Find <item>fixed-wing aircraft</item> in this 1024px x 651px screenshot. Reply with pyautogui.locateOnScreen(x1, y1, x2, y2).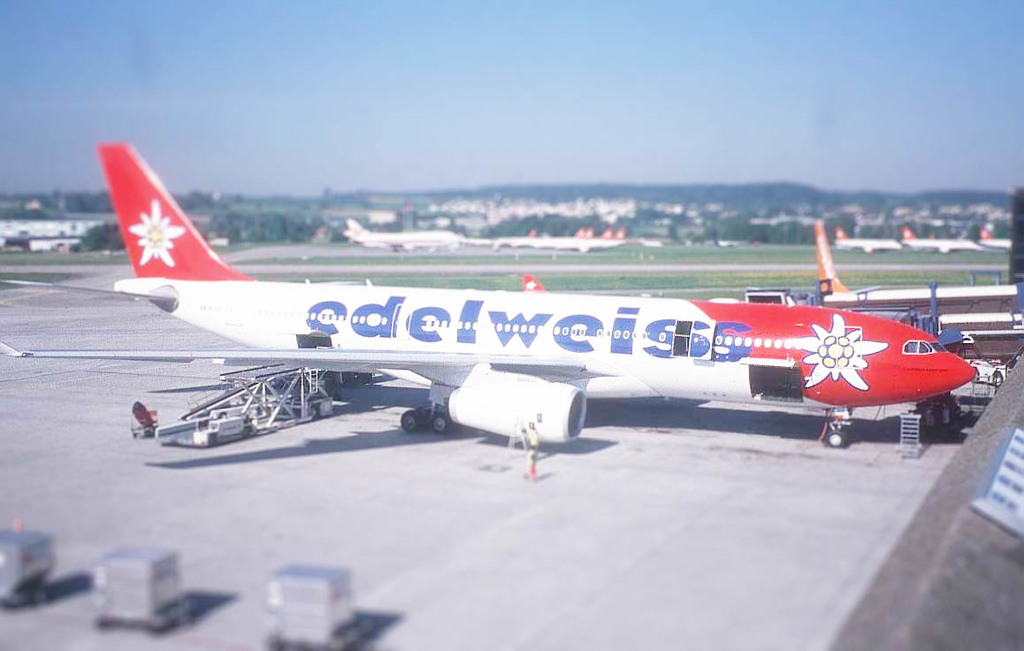
pyautogui.locateOnScreen(343, 214, 460, 251).
